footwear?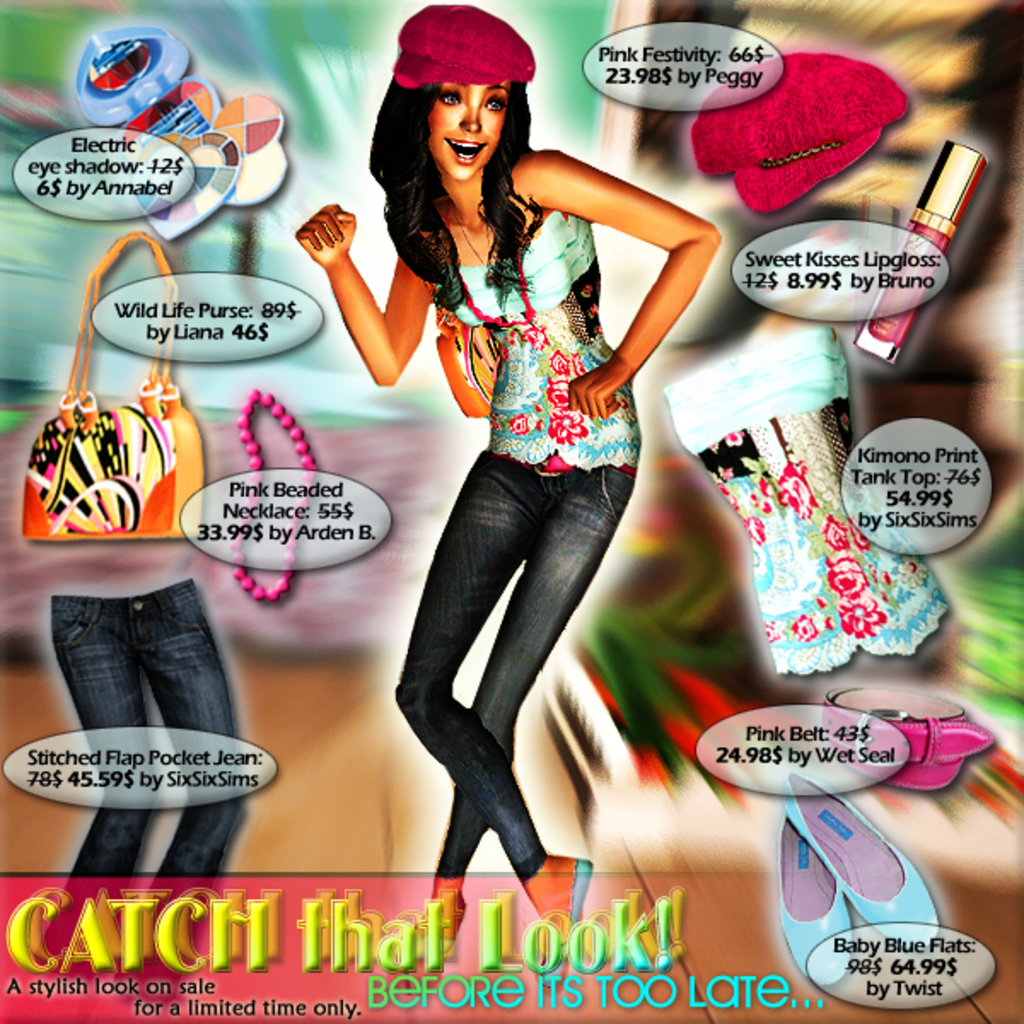
region(882, 756, 964, 797)
